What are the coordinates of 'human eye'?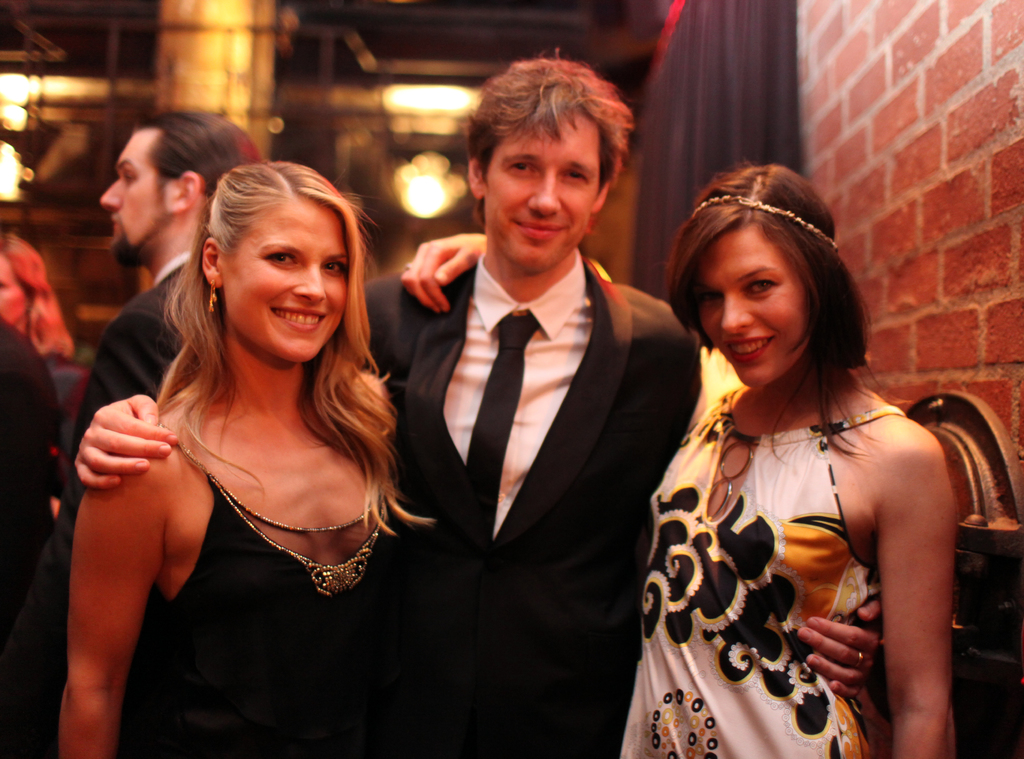
locate(562, 171, 588, 185).
